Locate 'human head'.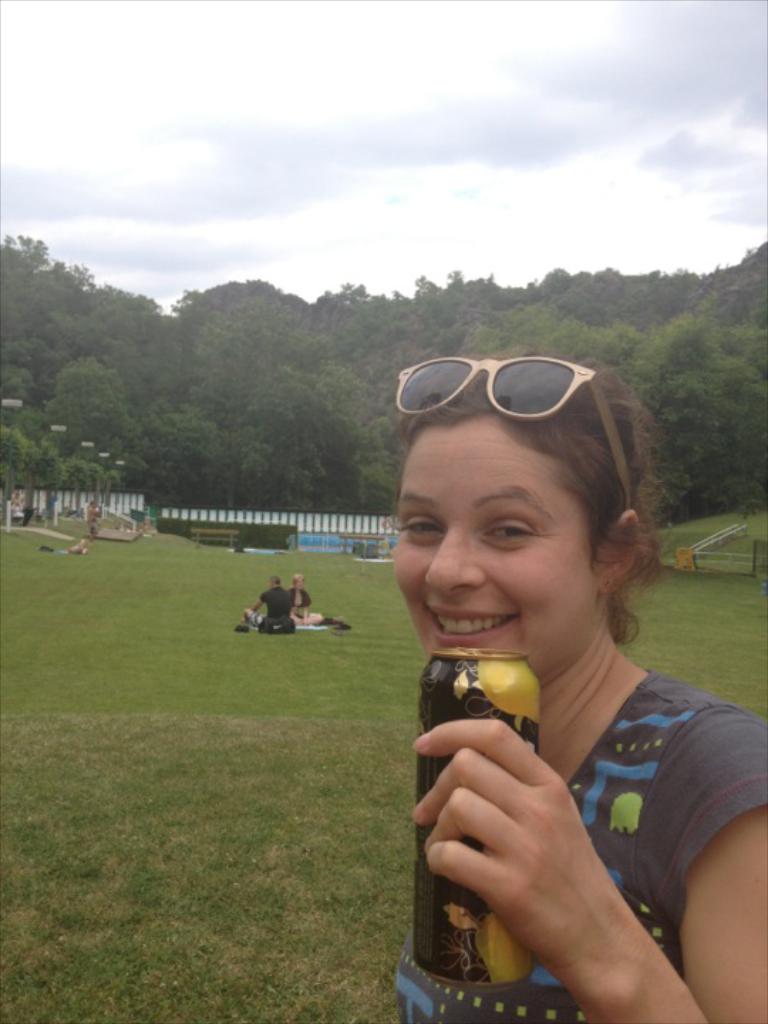
Bounding box: rect(384, 354, 647, 658).
